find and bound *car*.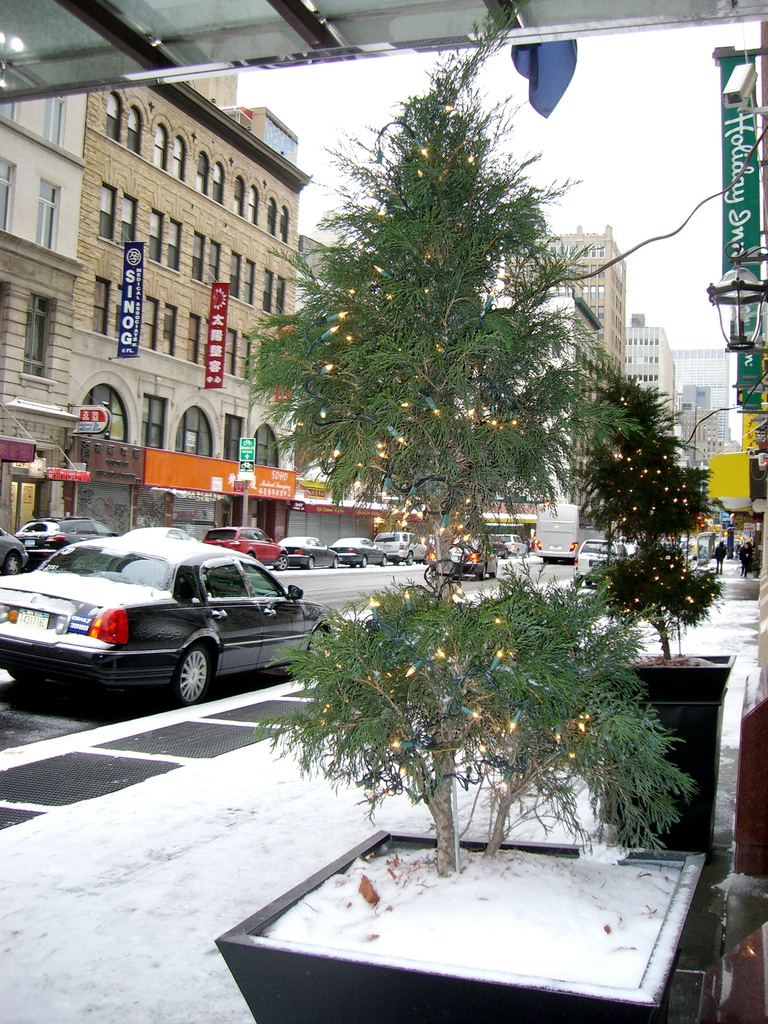
Bound: x1=276, y1=529, x2=361, y2=580.
